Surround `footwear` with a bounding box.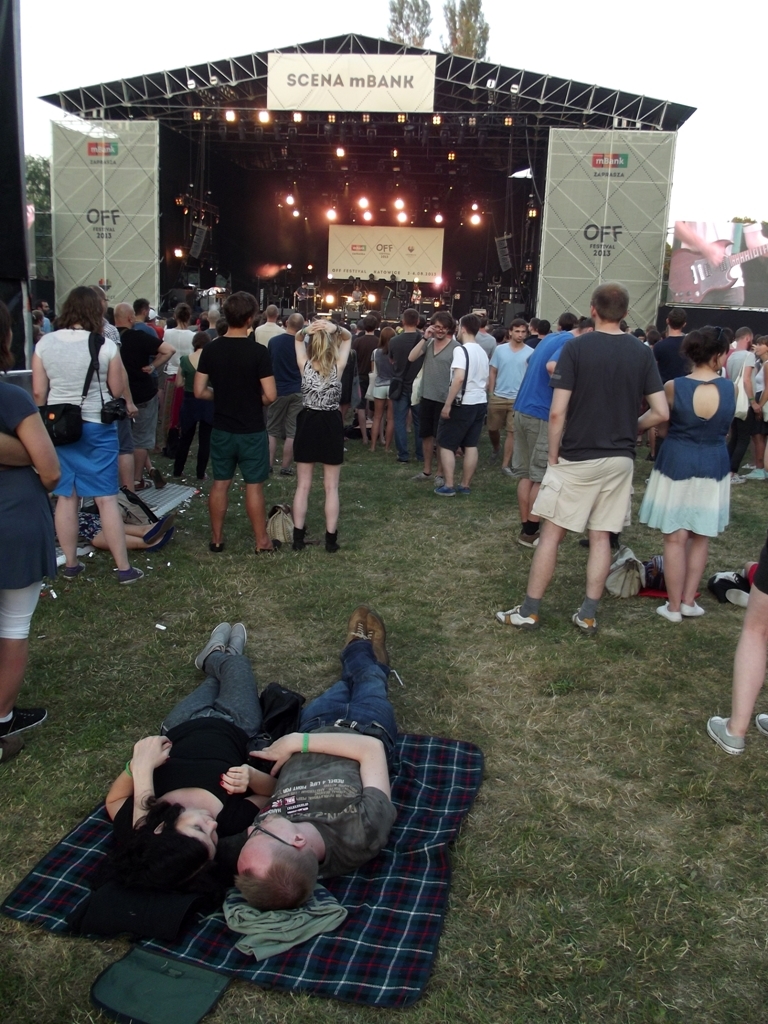
{"left": 432, "top": 481, "right": 453, "bottom": 496}.
